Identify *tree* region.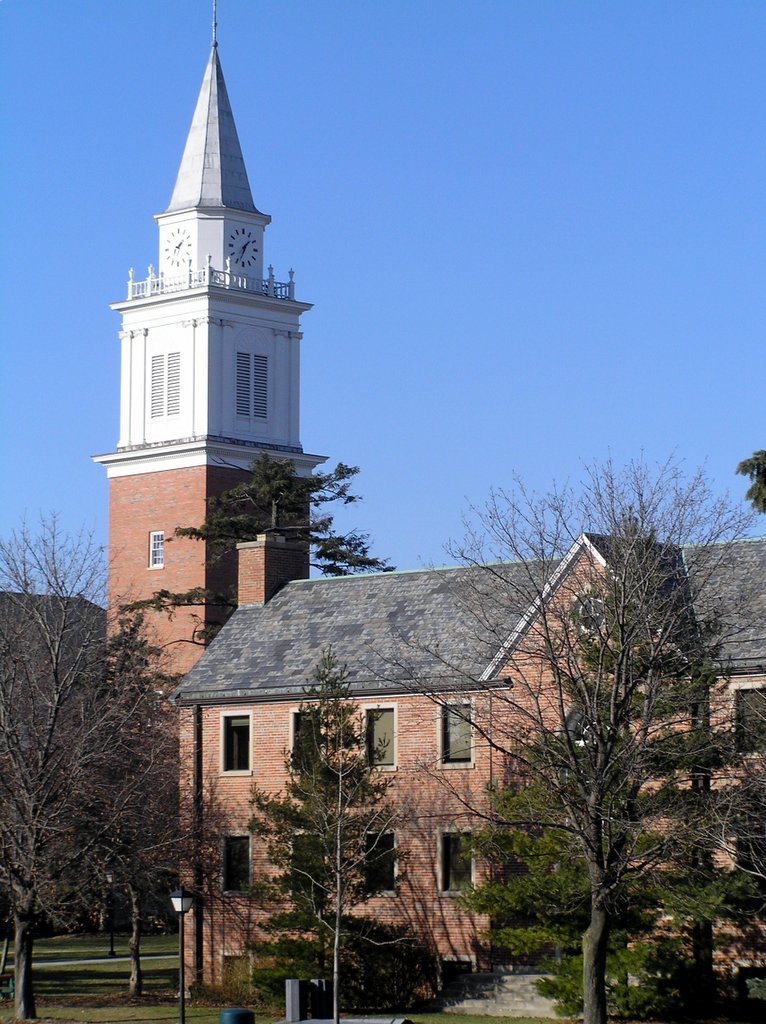
Region: left=241, top=650, right=426, bottom=1000.
